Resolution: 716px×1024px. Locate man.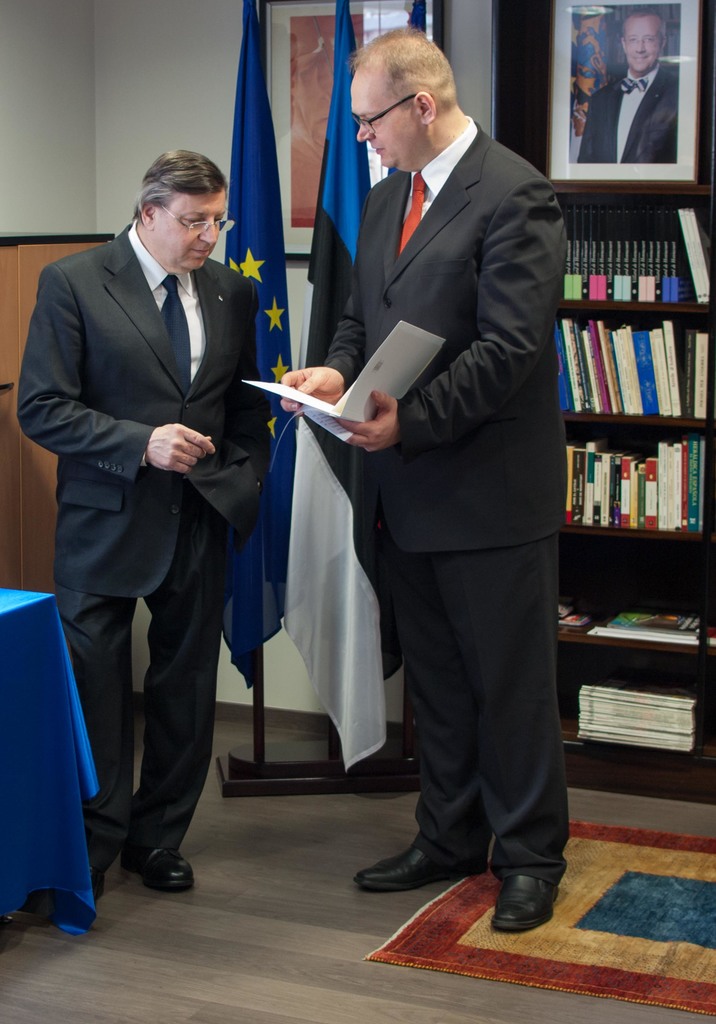
region(315, 42, 575, 912).
